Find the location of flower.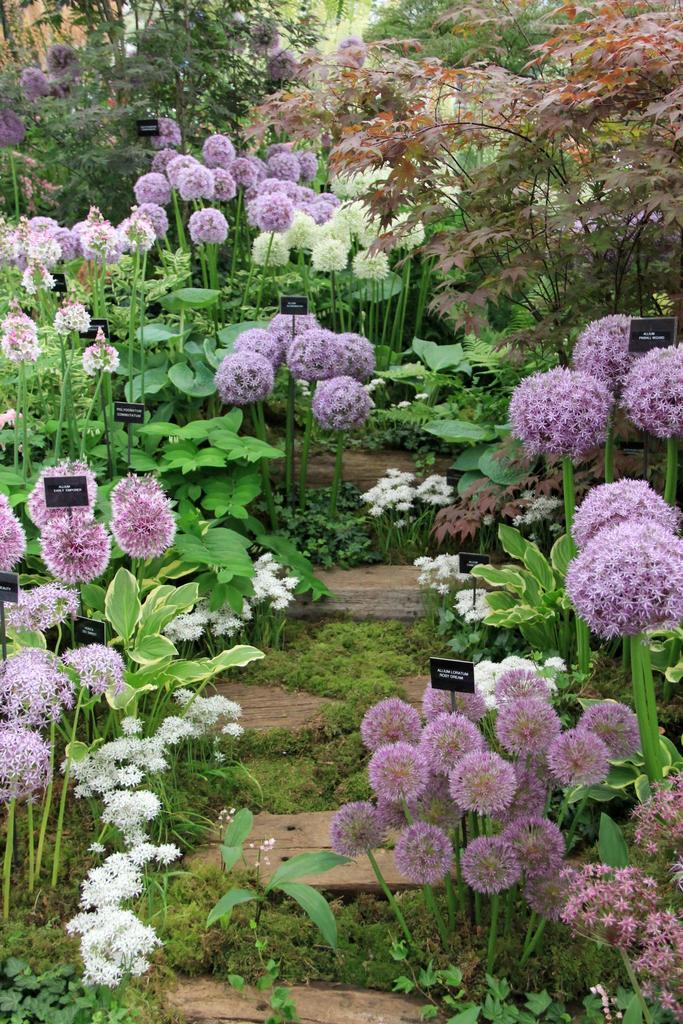
Location: 409/548/493/627.
